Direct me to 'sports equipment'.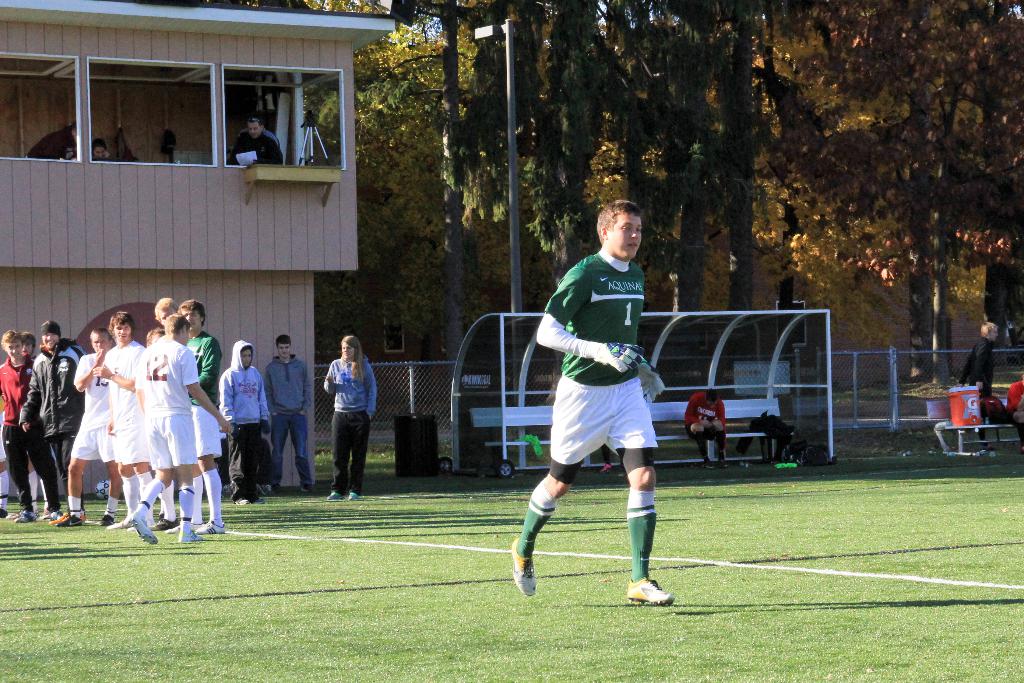
Direction: region(626, 577, 675, 609).
